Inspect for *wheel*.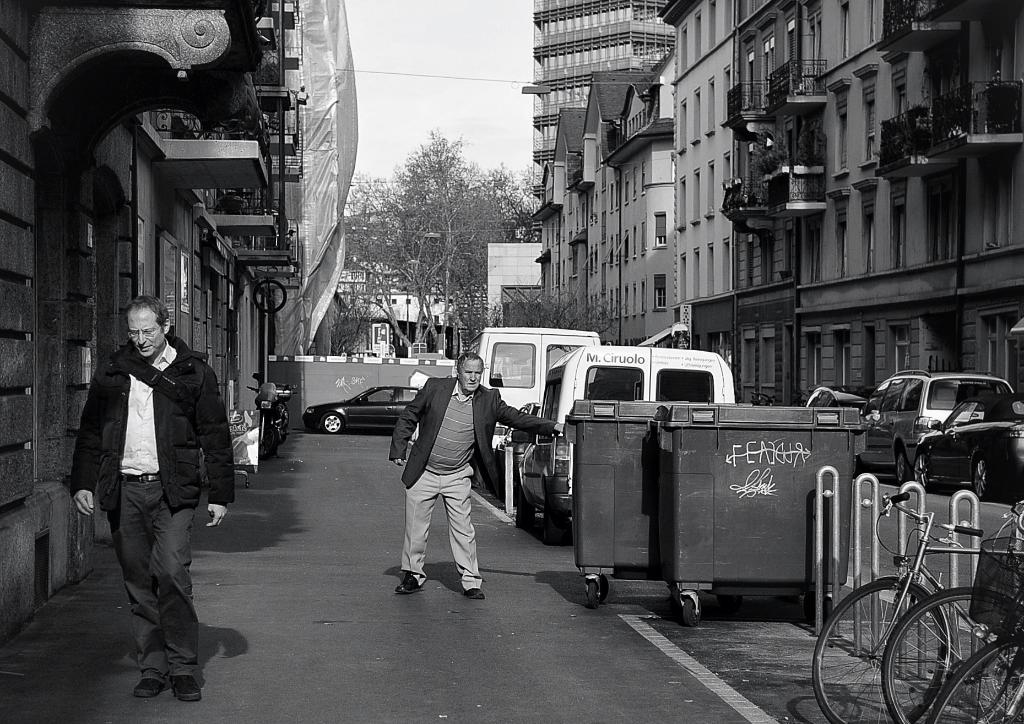
Inspection: [932,632,1023,723].
